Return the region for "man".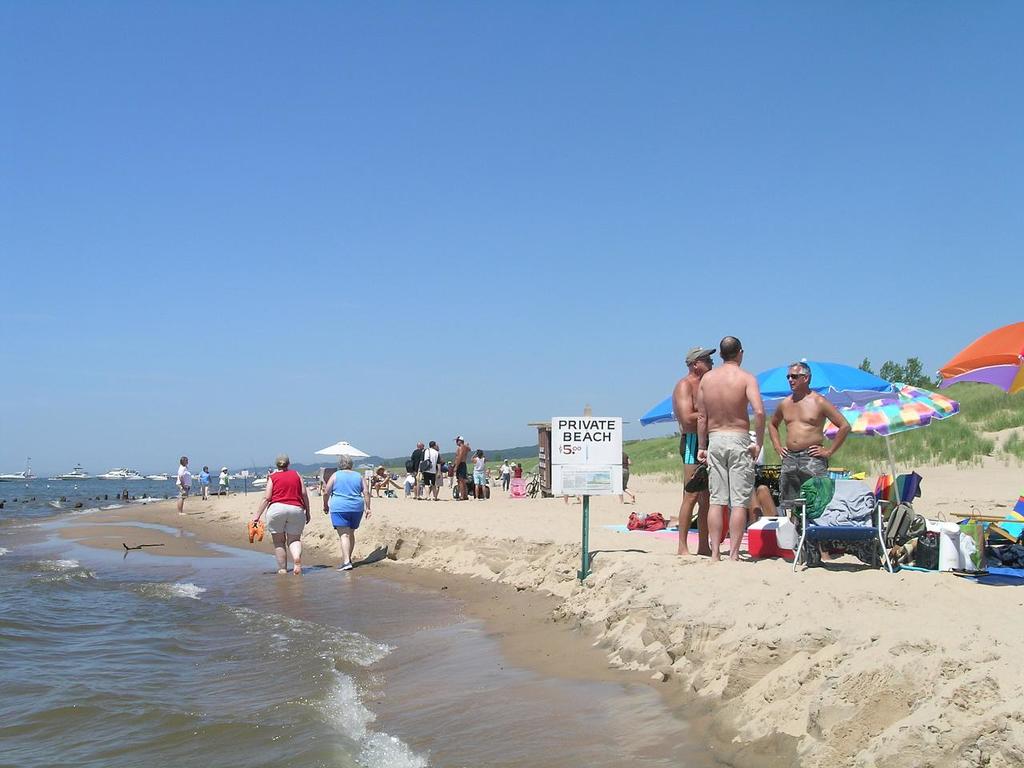
region(766, 358, 856, 529).
